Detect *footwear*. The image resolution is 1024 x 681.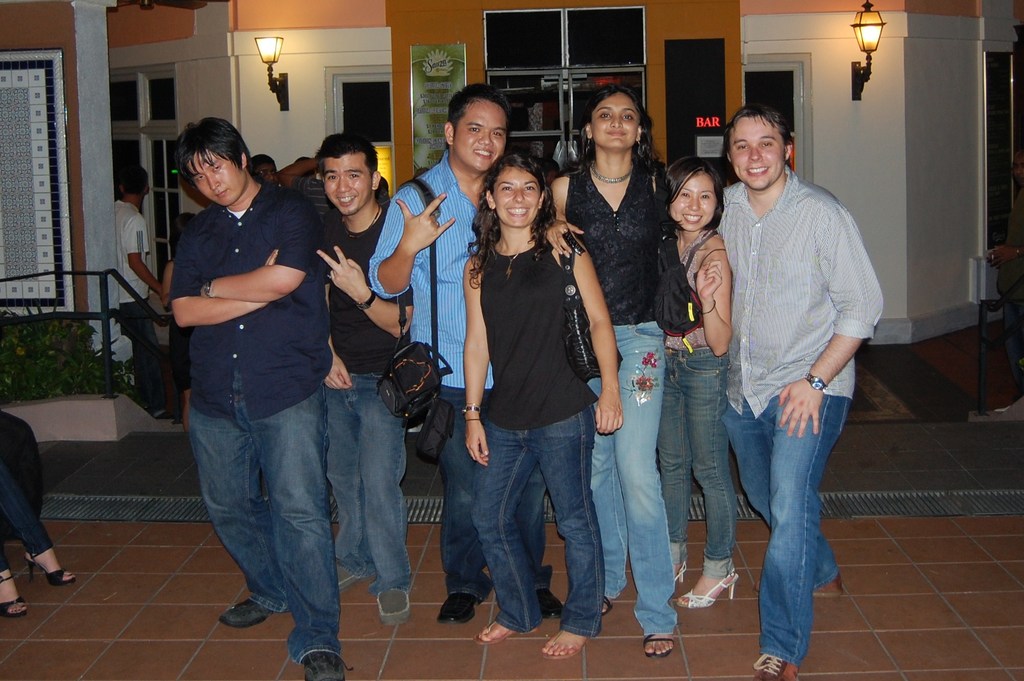
bbox=(675, 562, 705, 589).
